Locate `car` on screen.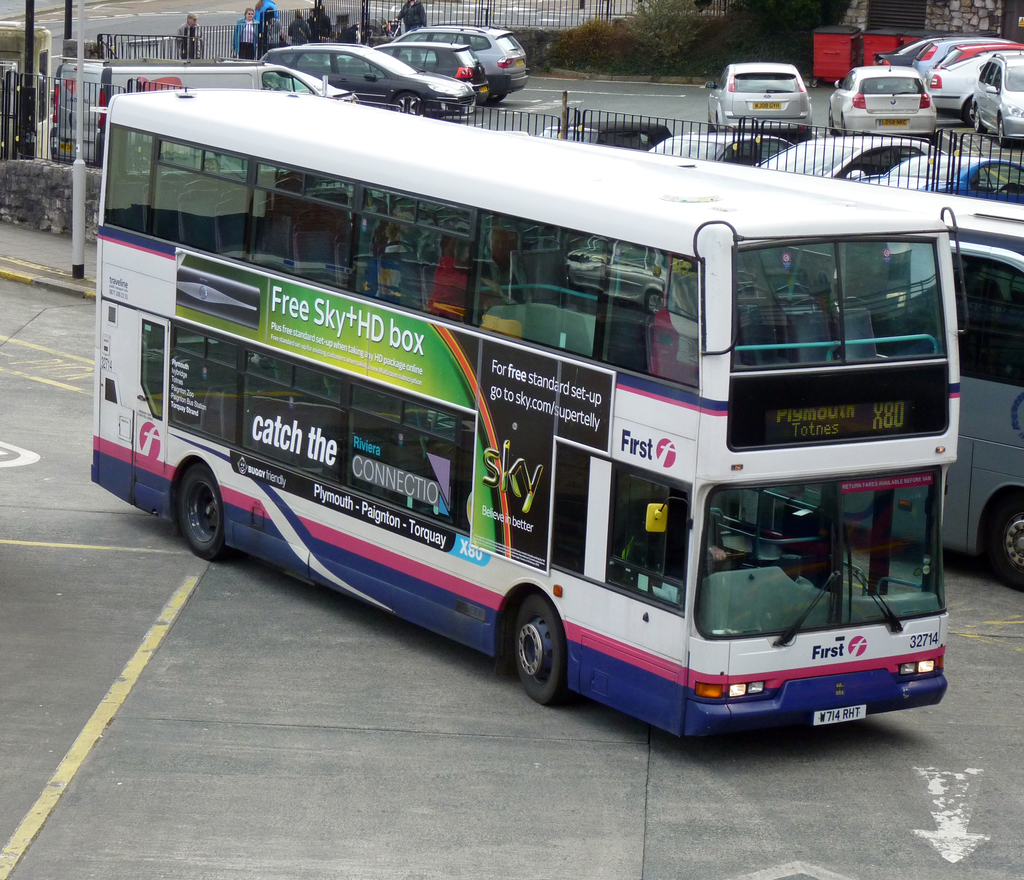
On screen at locate(827, 56, 936, 139).
